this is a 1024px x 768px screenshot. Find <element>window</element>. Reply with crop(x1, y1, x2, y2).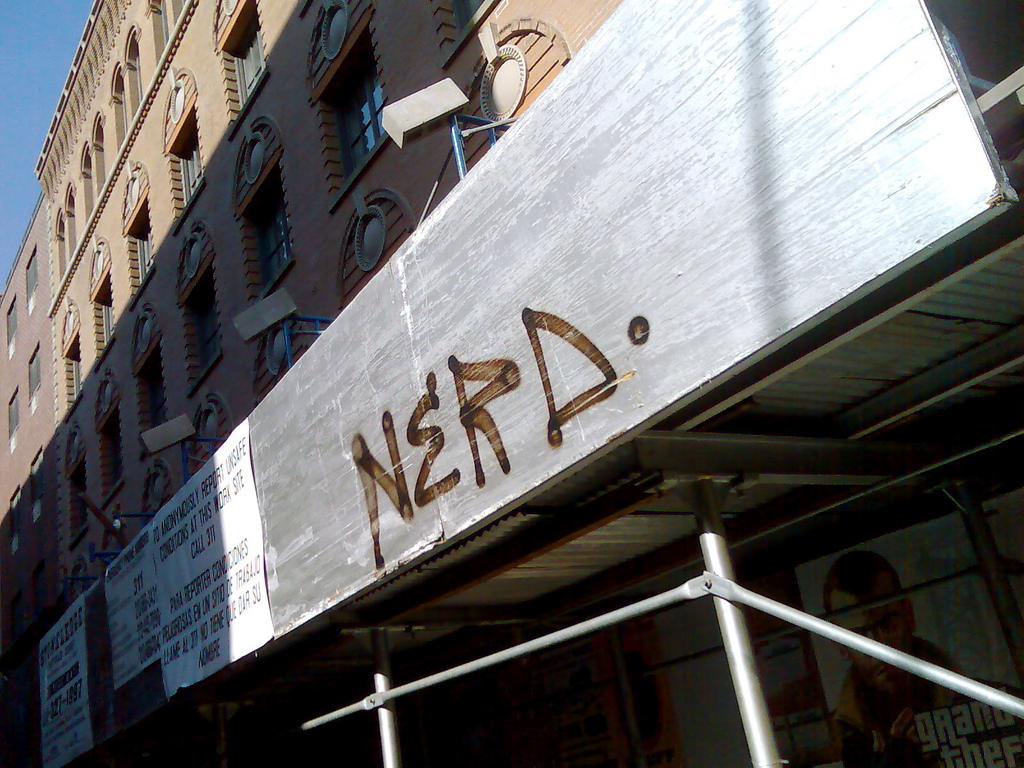
crop(49, 211, 63, 289).
